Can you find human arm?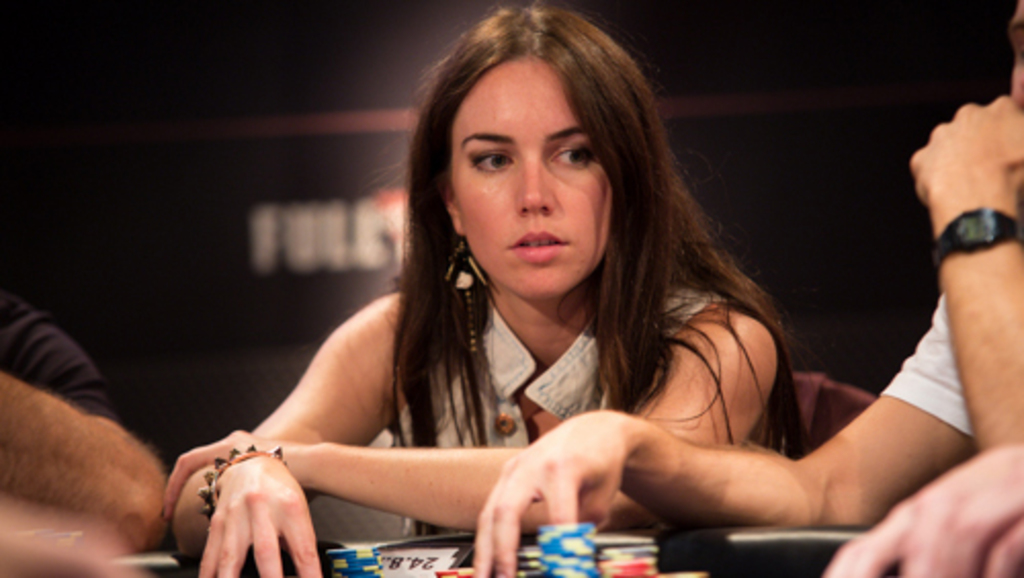
Yes, bounding box: bbox(827, 445, 1022, 576).
